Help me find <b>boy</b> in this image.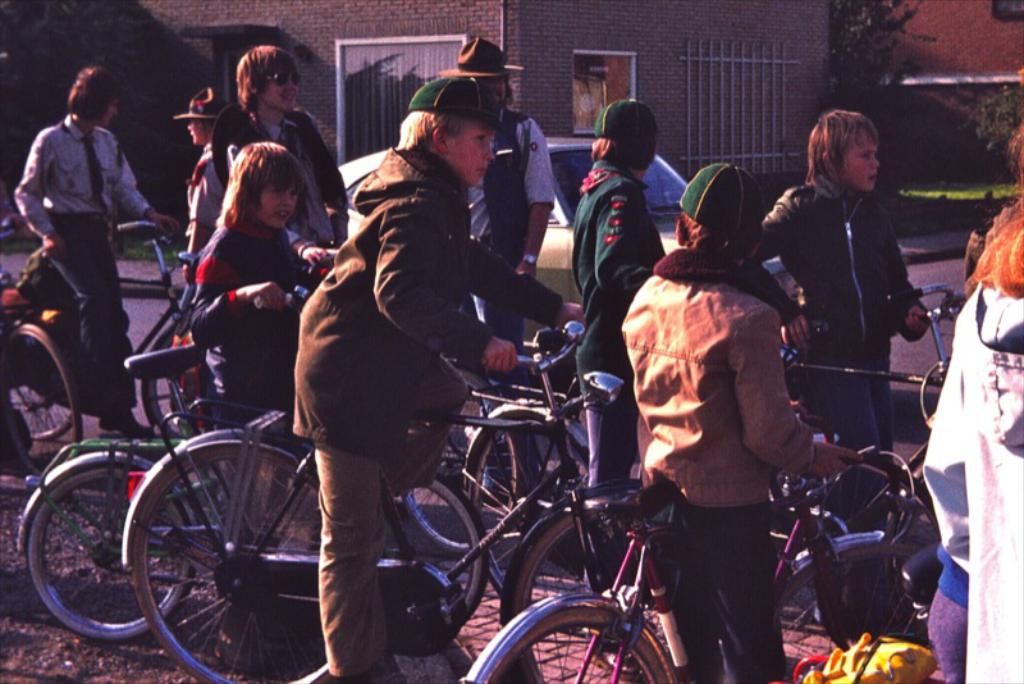
Found it: <bbox>212, 41, 353, 254</bbox>.
